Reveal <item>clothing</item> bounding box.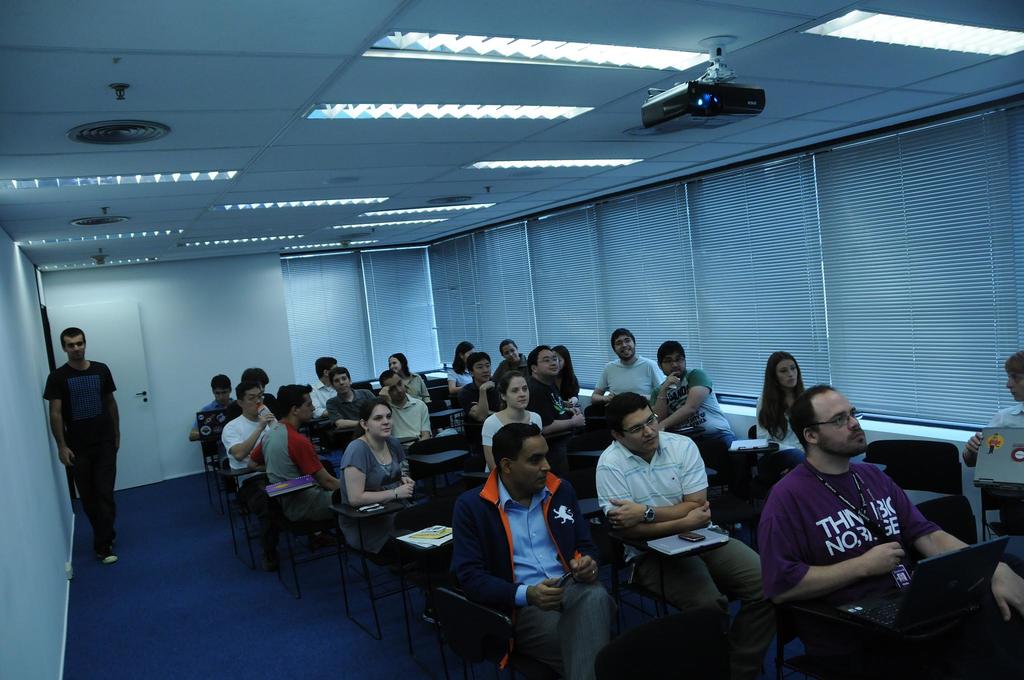
Revealed: rect(589, 424, 774, 661).
